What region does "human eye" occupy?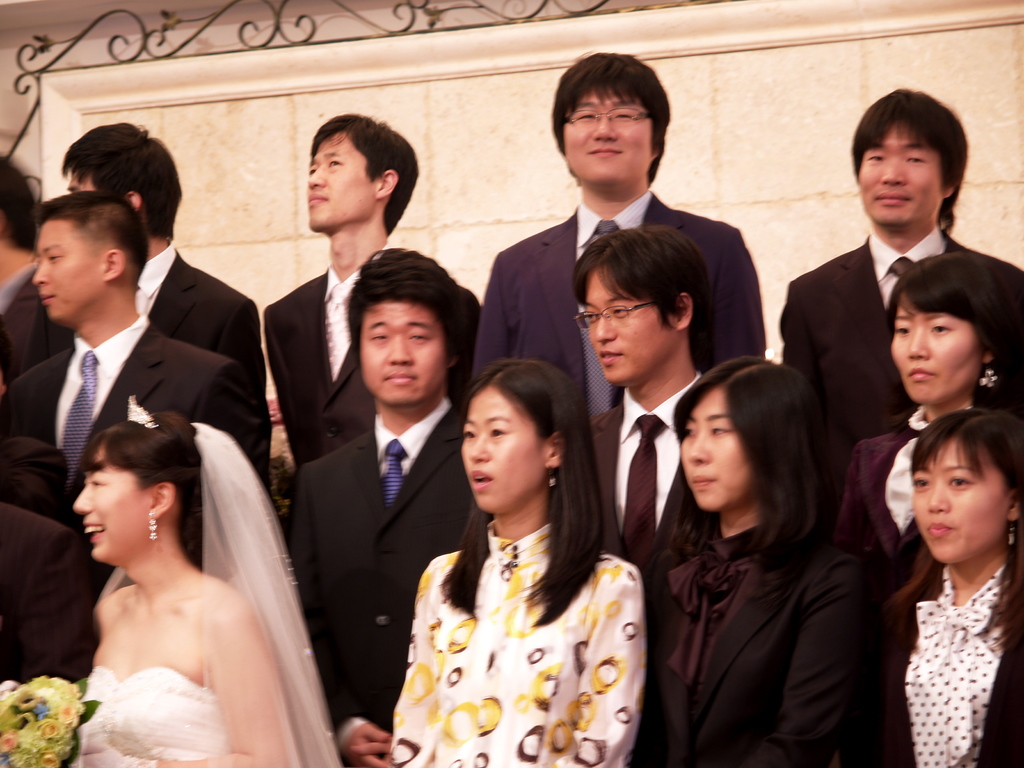
<box>366,332,387,344</box>.
